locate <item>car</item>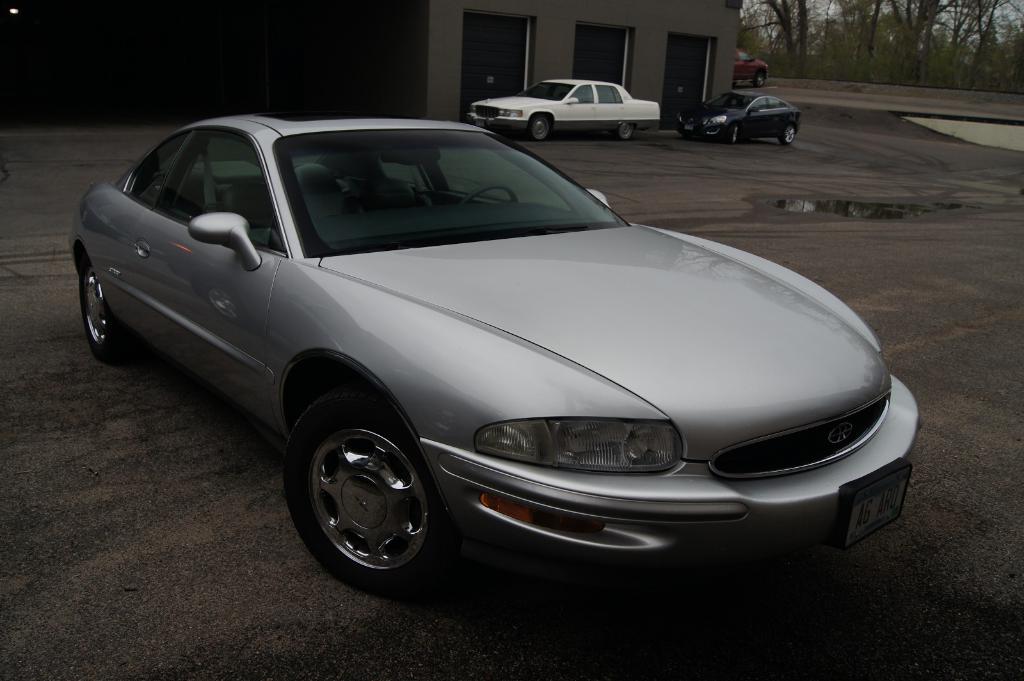
region(732, 42, 778, 92)
